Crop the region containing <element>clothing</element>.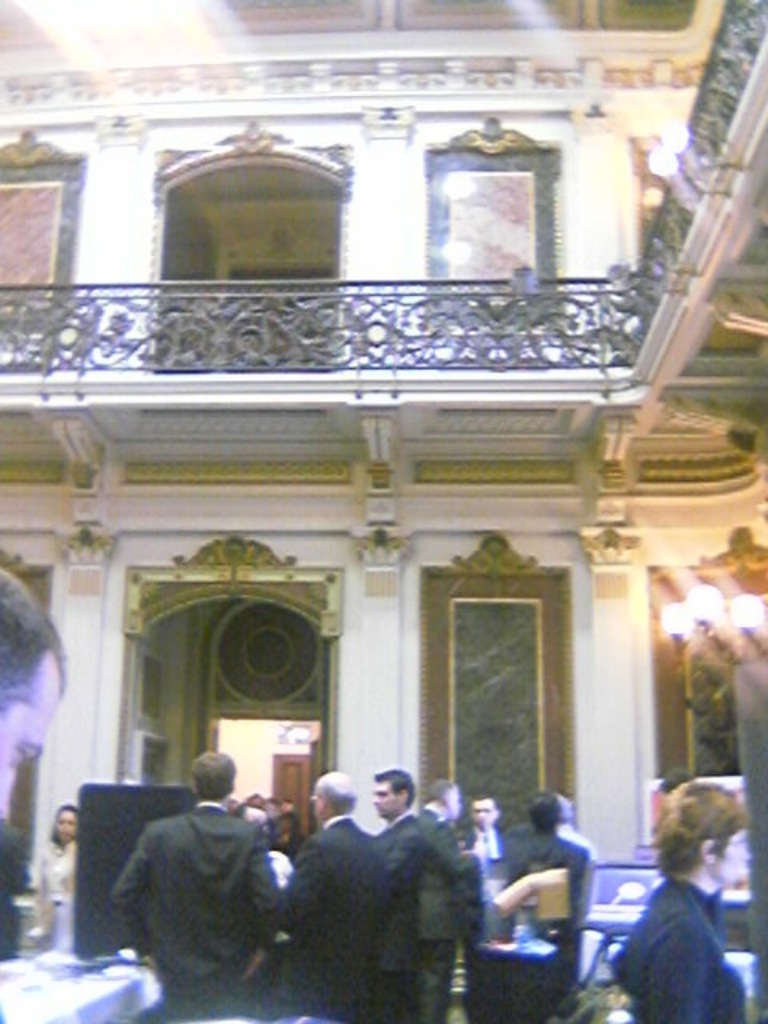
Crop region: detection(514, 814, 579, 933).
